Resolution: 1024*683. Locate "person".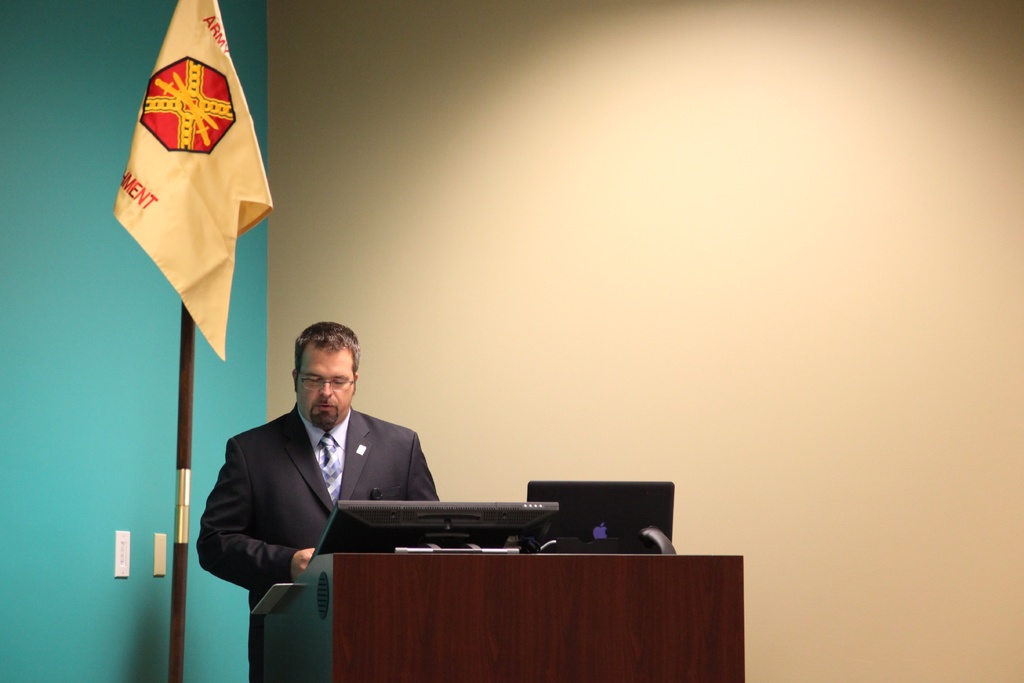
[x1=193, y1=318, x2=440, y2=682].
